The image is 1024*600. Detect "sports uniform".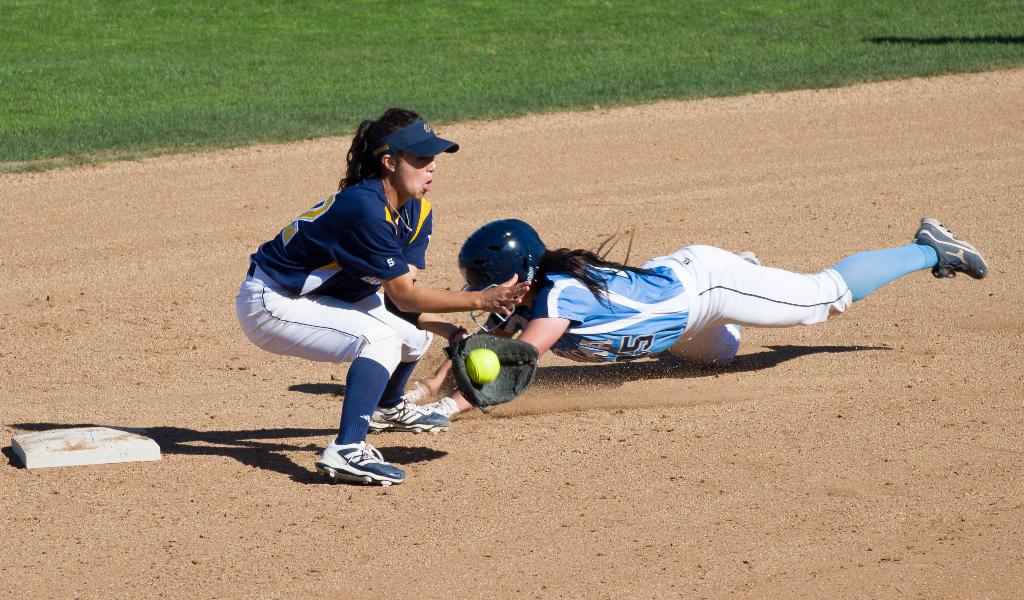
Detection: 239, 141, 481, 461.
